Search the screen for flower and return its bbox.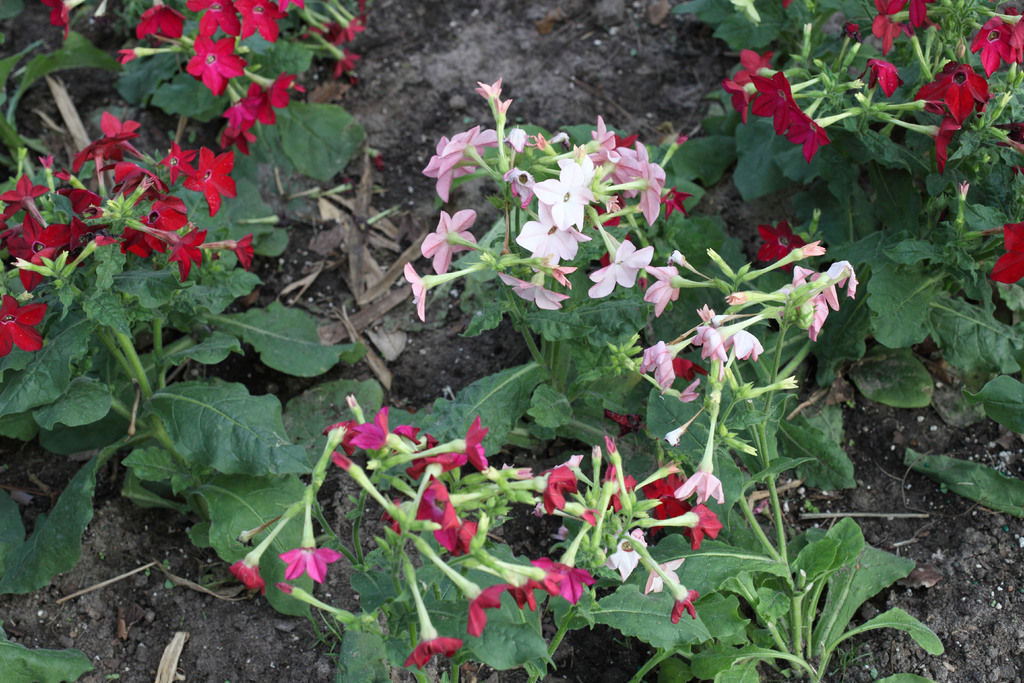
Found: BBox(50, 0, 72, 40).
